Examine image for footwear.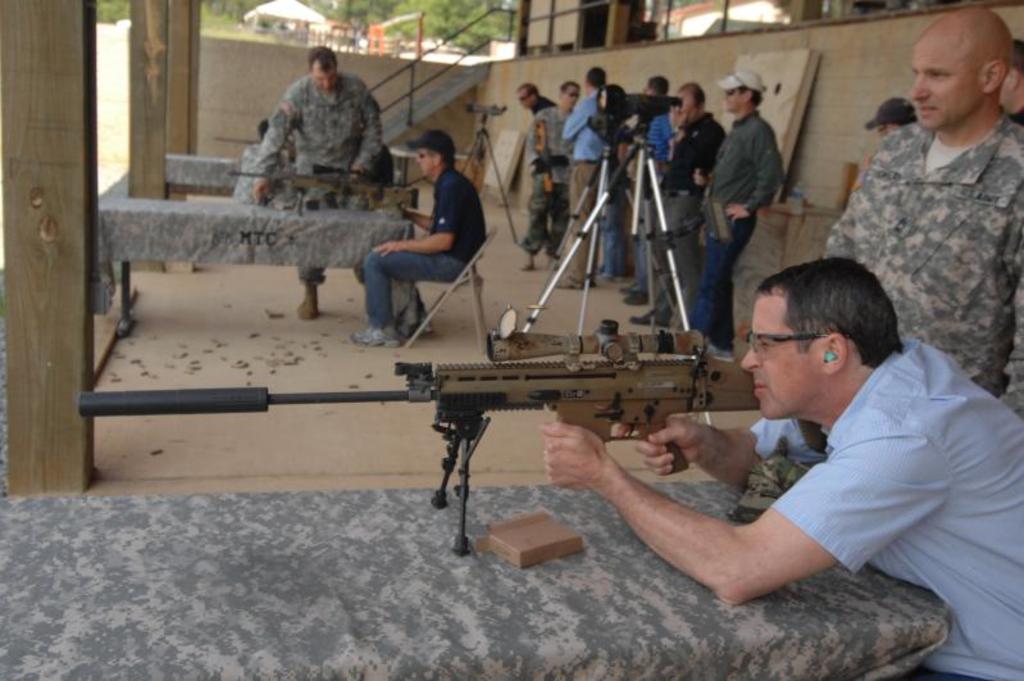
Examination result: (620, 281, 637, 292).
